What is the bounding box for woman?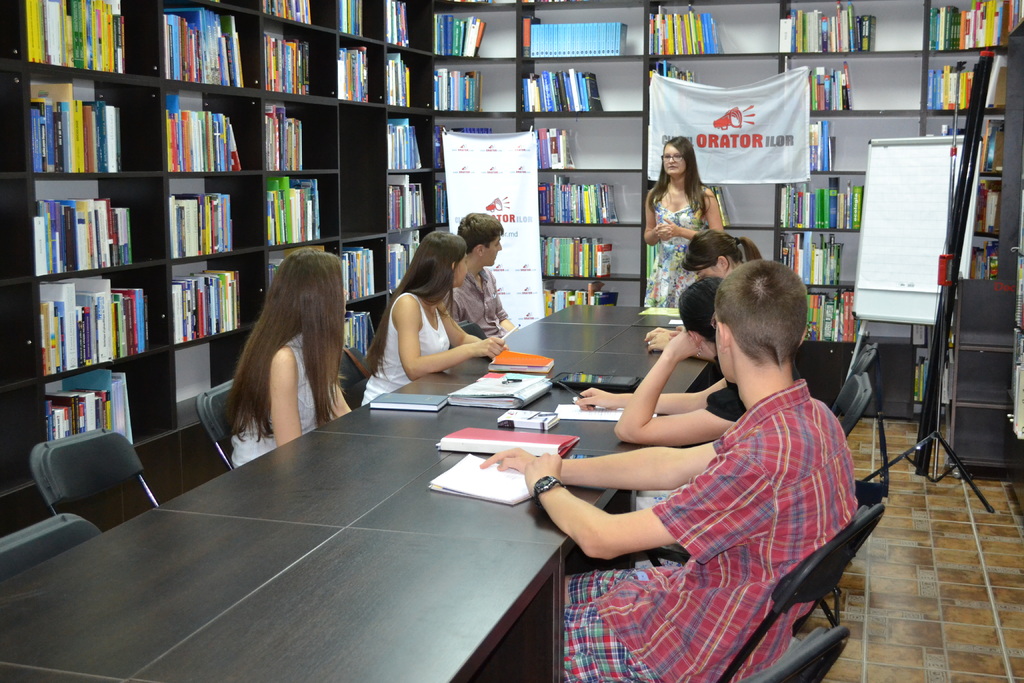
x1=572 y1=272 x2=747 y2=567.
